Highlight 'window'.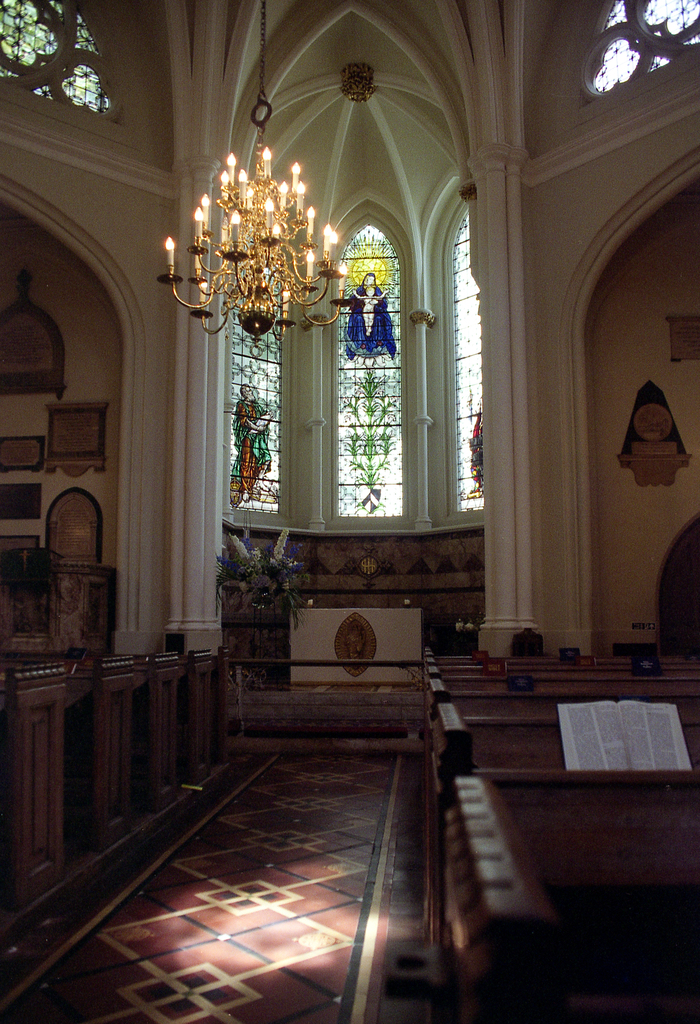
Highlighted region: left=446, top=200, right=492, bottom=515.
